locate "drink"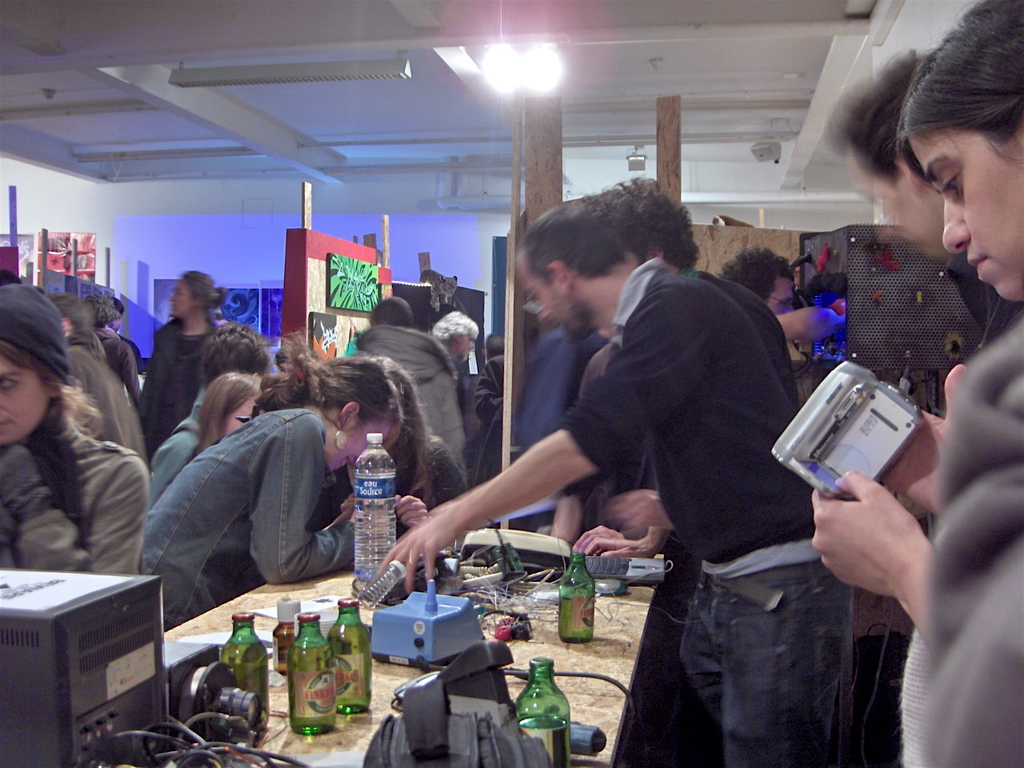
[left=518, top=714, right=572, bottom=767]
